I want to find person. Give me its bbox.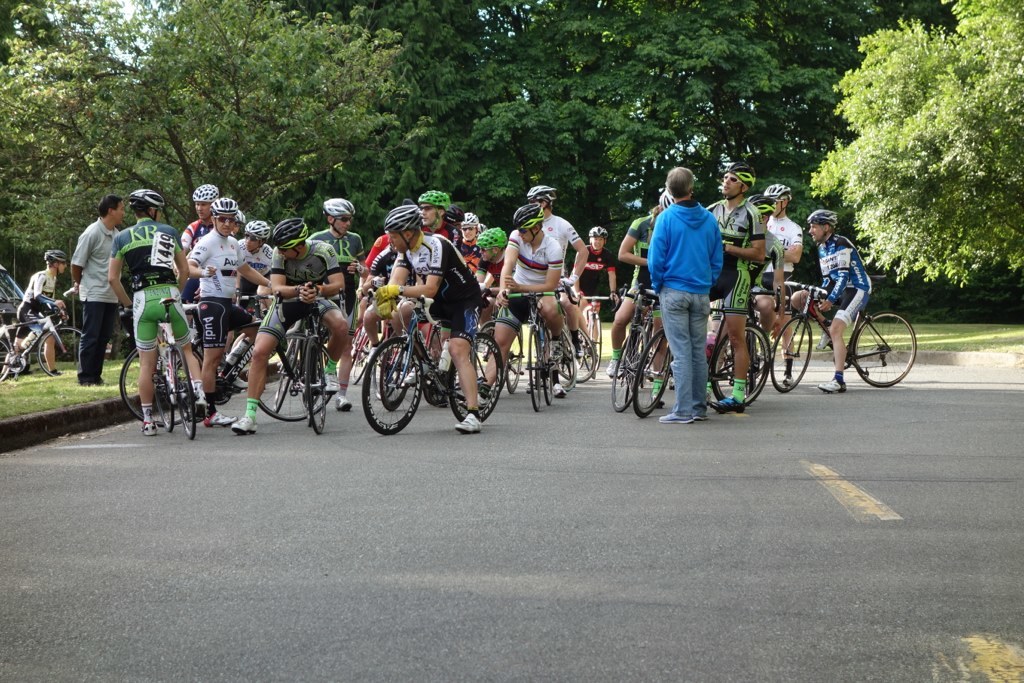
<region>607, 194, 676, 407</region>.
